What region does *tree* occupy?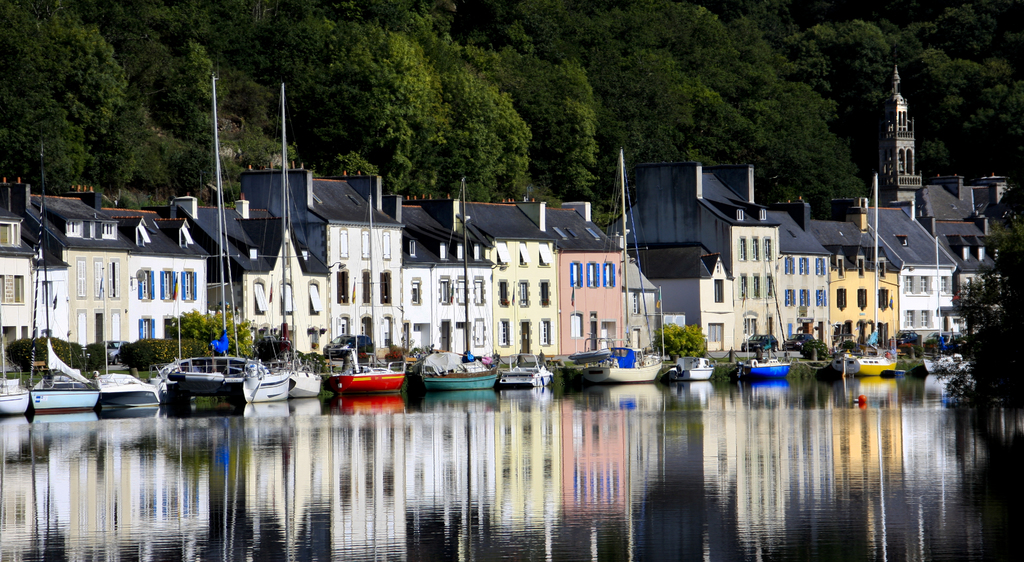
933,177,1023,406.
